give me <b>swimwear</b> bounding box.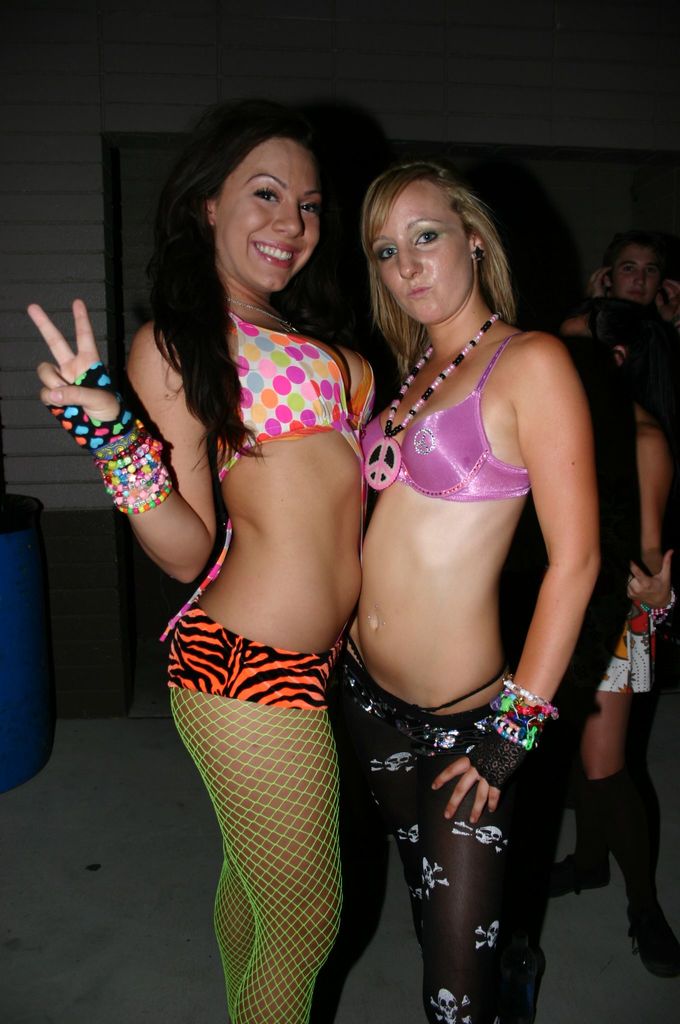
BBox(166, 602, 346, 1023).
